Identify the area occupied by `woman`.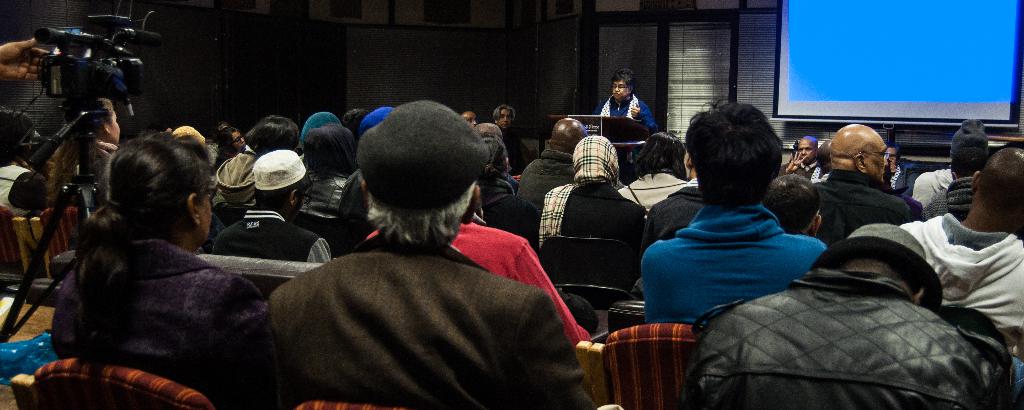
Area: locate(43, 107, 279, 406).
